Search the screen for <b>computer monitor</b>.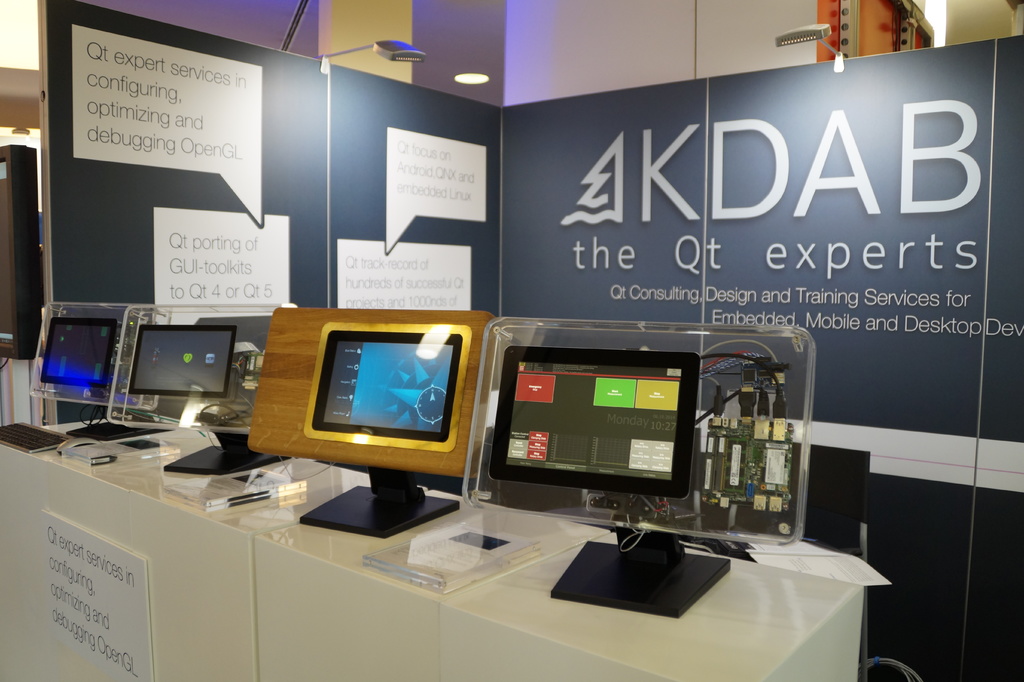
Found at detection(244, 309, 505, 542).
